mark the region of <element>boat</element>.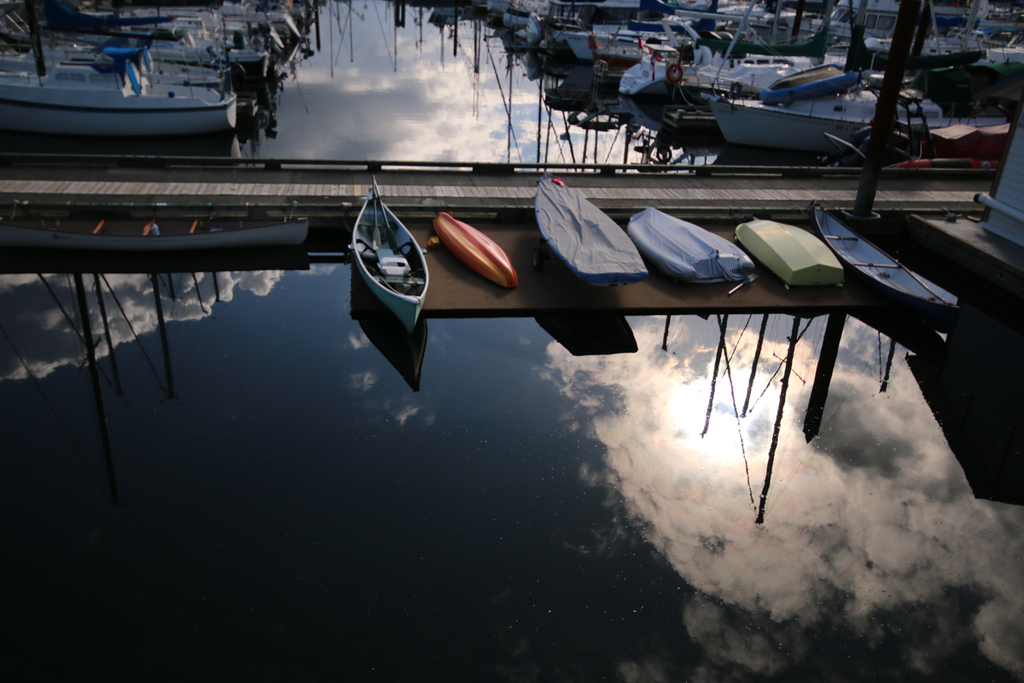
Region: 9/7/319/132.
